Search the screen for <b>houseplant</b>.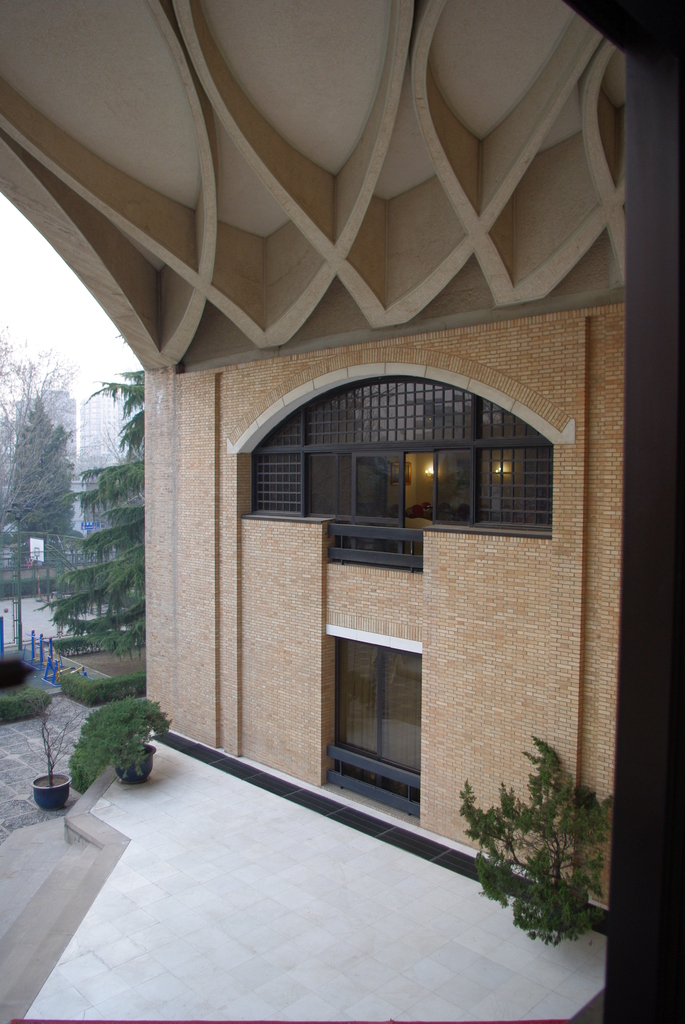
Found at [x1=80, y1=701, x2=176, y2=790].
